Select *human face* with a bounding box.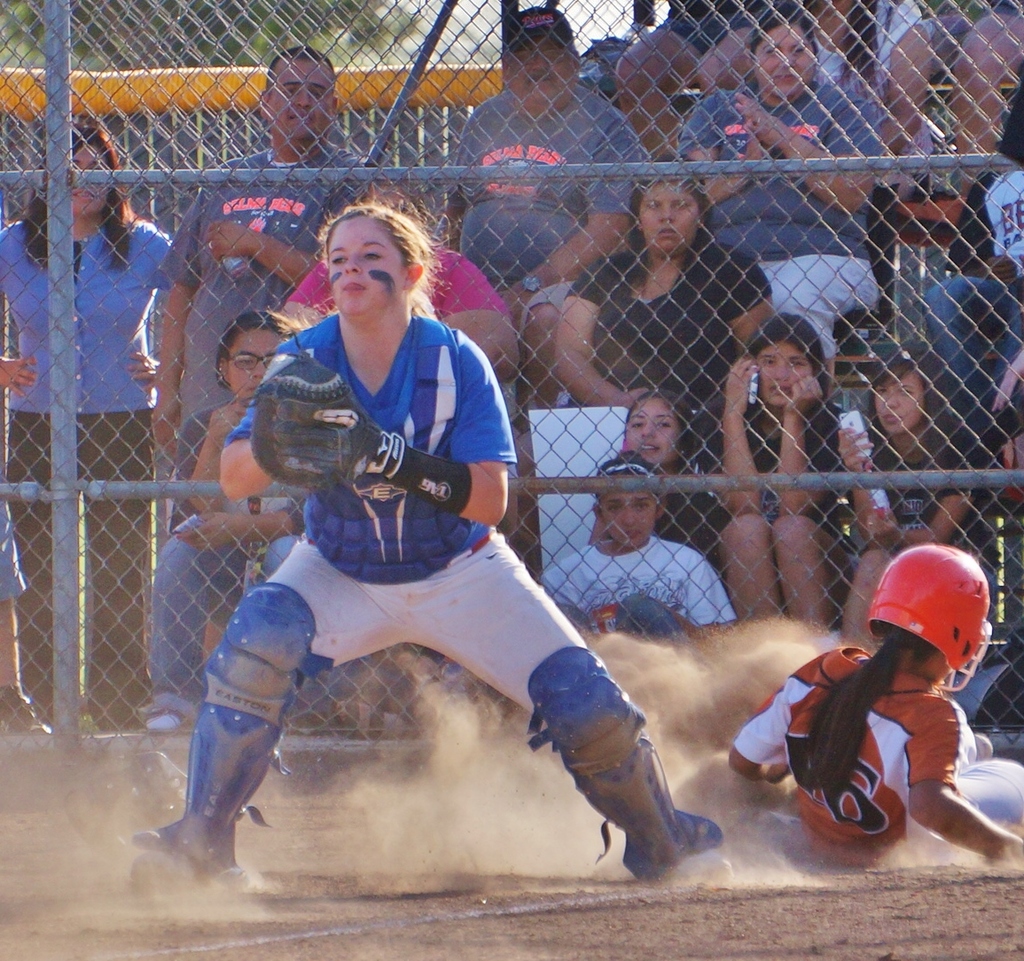
{"left": 277, "top": 63, "right": 332, "bottom": 141}.
